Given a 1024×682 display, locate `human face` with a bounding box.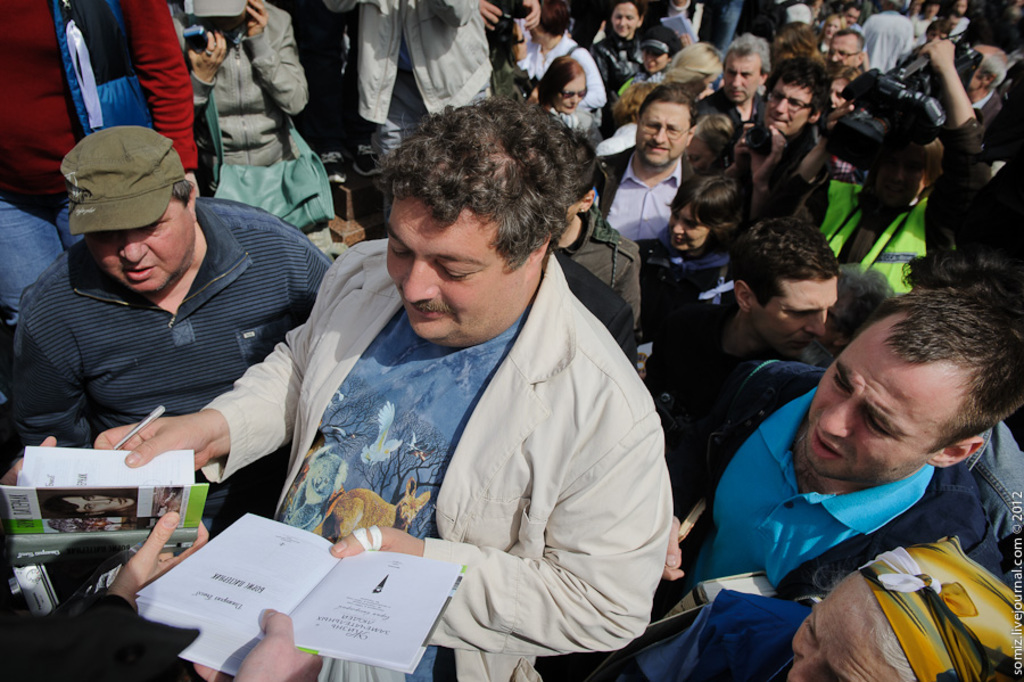
Located: bbox=(769, 81, 808, 131).
